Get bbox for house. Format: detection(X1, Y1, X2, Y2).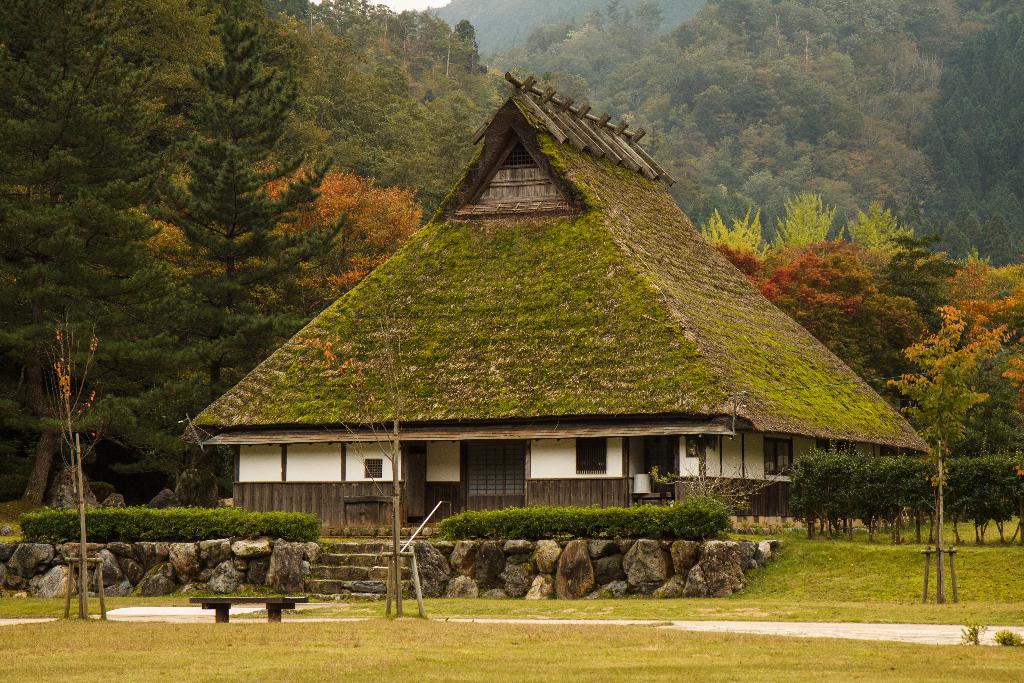
detection(207, 74, 934, 582).
